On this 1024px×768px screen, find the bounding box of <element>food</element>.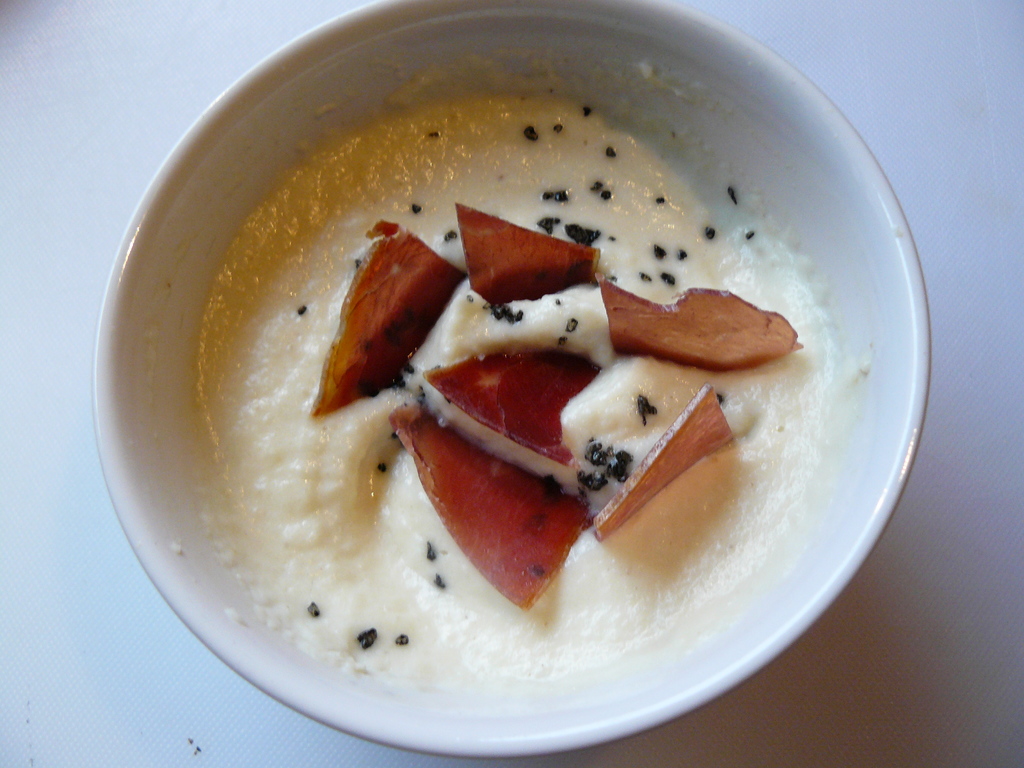
Bounding box: pyautogui.locateOnScreen(193, 44, 844, 698).
